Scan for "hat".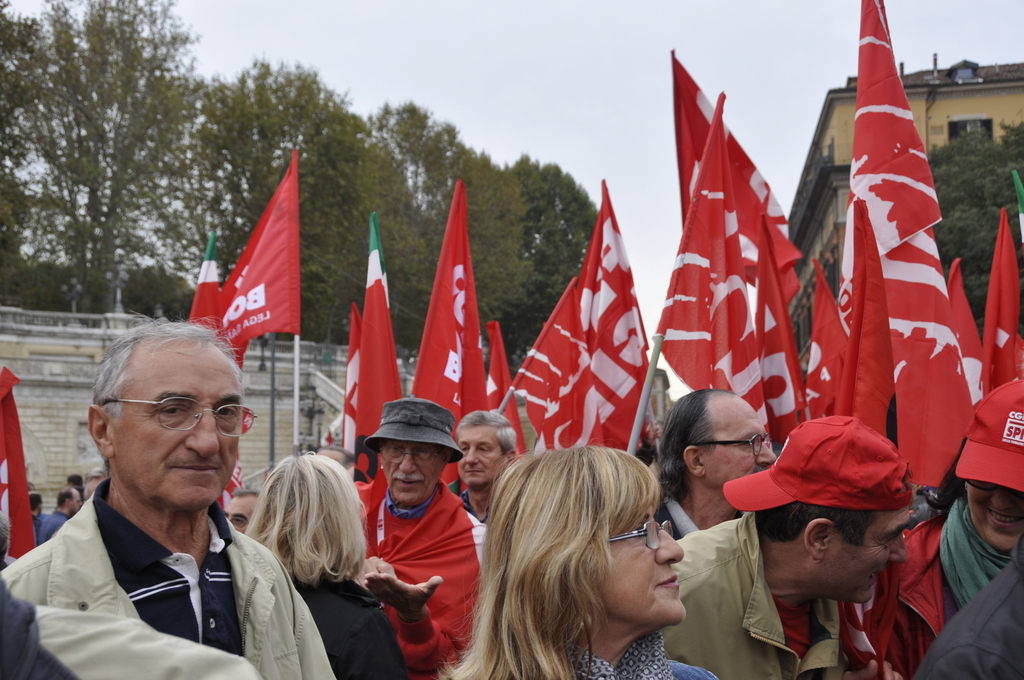
Scan result: x1=954, y1=378, x2=1023, y2=492.
